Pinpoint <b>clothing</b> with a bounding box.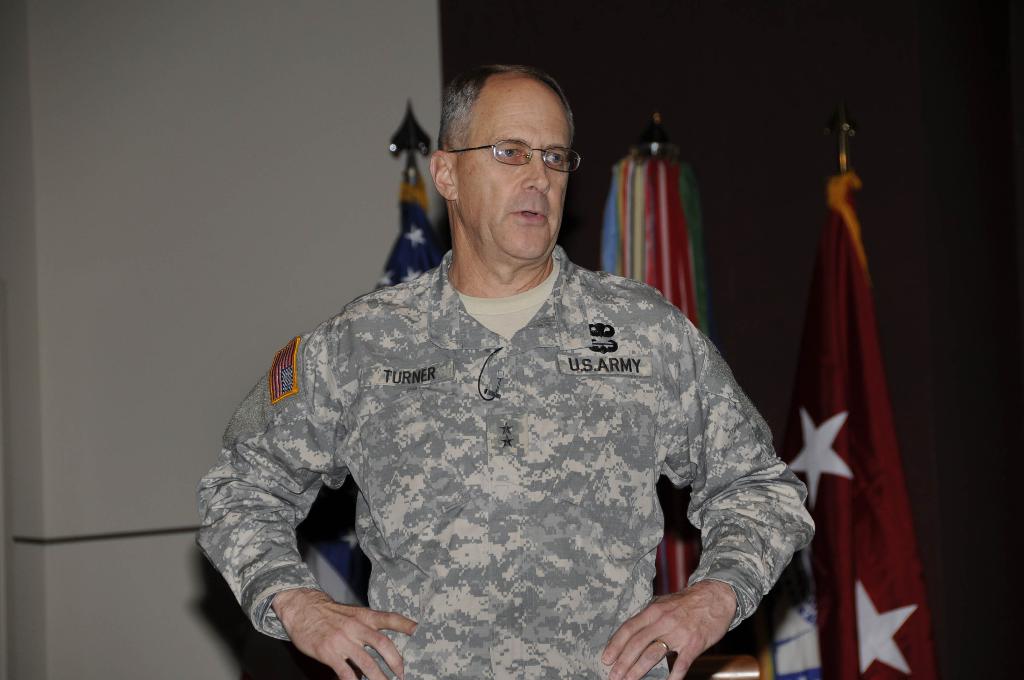
rect(230, 234, 804, 670).
